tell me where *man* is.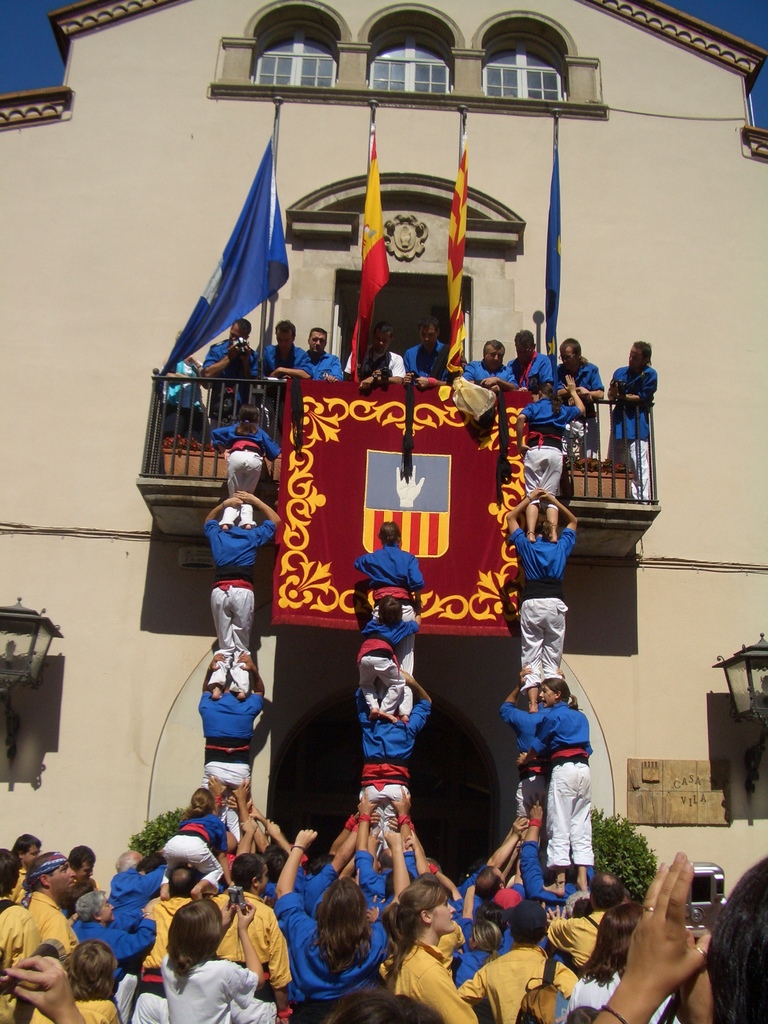
*man* is at Rect(306, 328, 346, 383).
